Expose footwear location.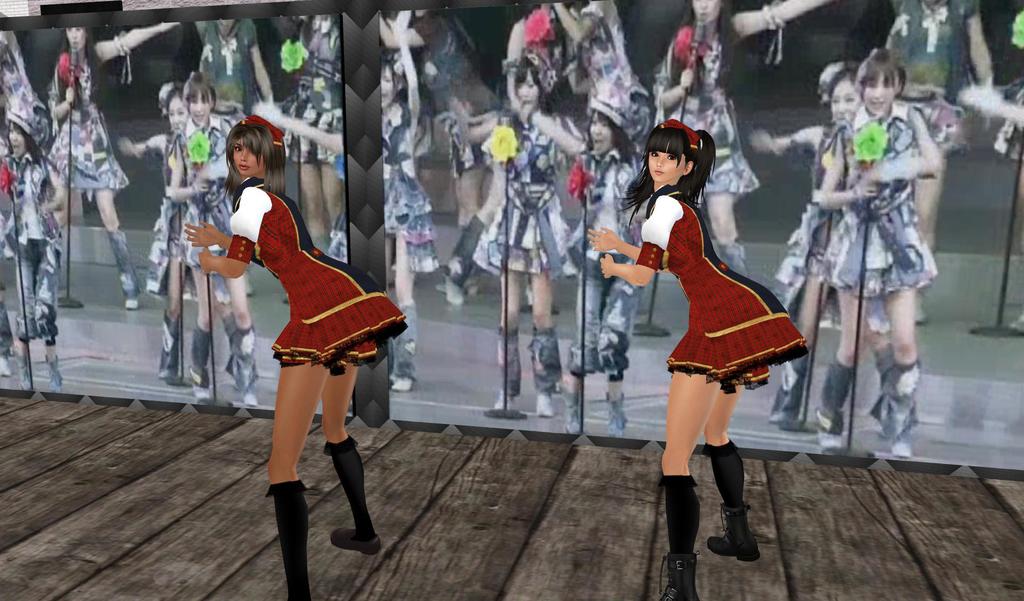
Exposed at l=1014, t=309, r=1023, b=335.
